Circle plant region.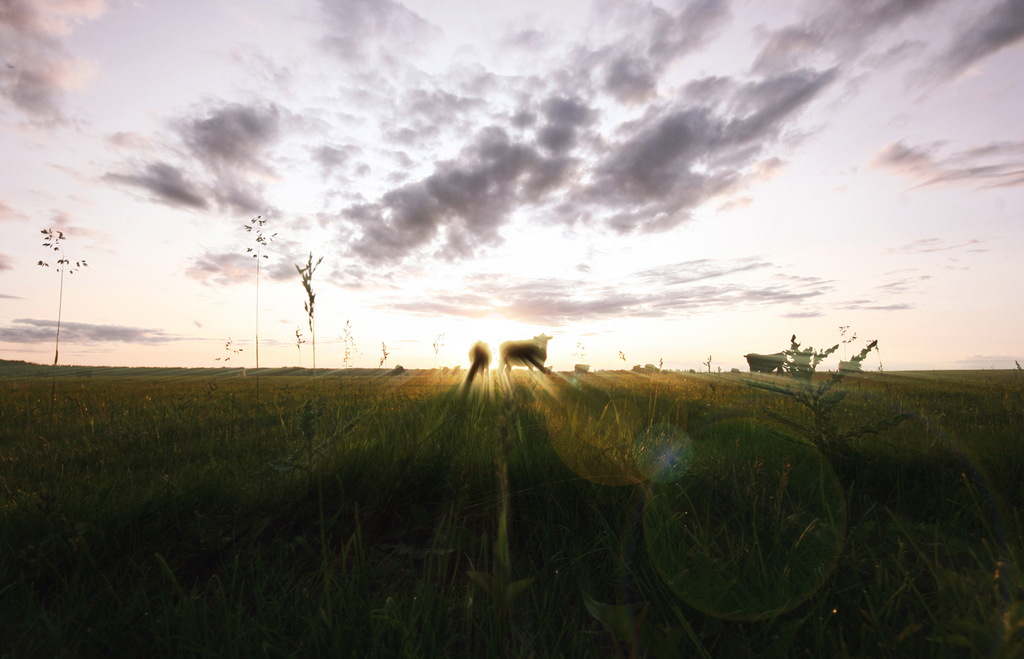
Region: rect(833, 325, 875, 366).
